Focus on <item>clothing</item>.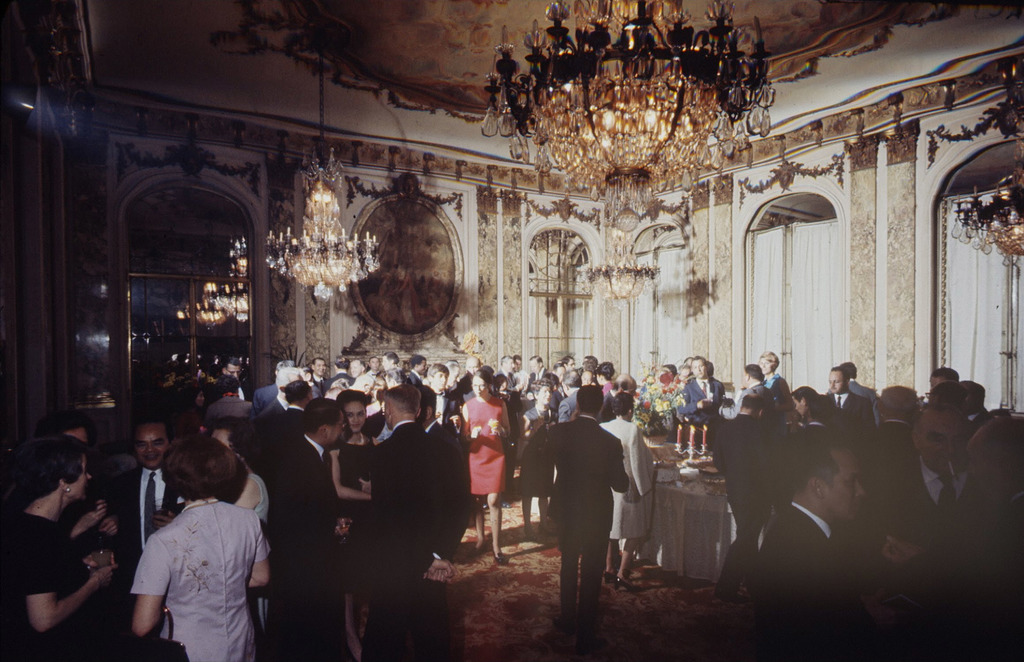
Focused at rect(0, 512, 95, 661).
